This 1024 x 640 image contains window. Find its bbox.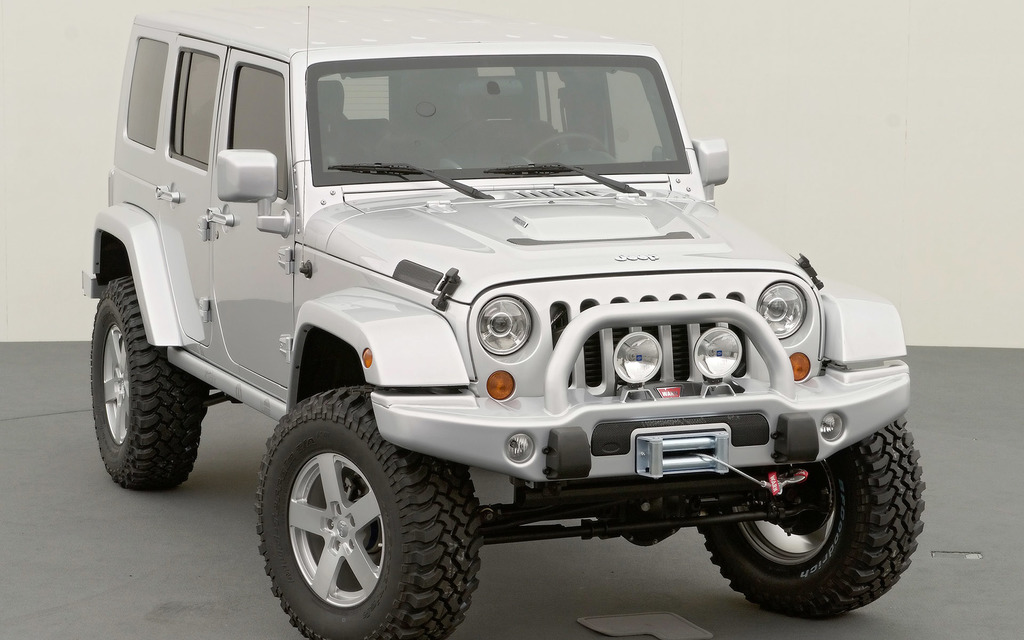
x1=228 y1=61 x2=288 y2=202.
